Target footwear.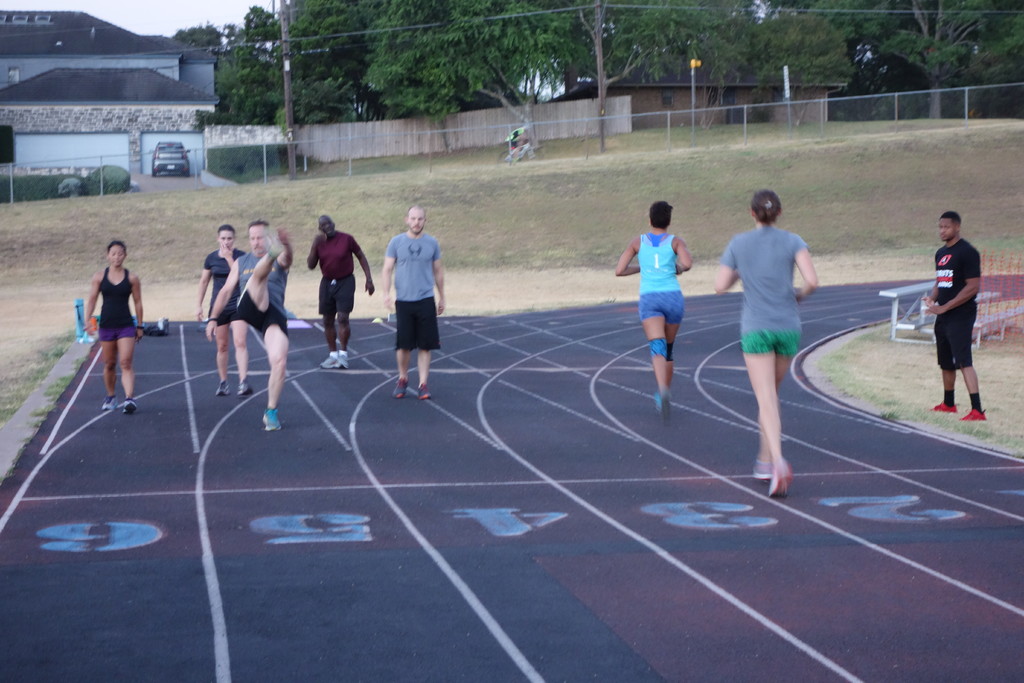
Target region: l=419, t=380, r=435, b=401.
